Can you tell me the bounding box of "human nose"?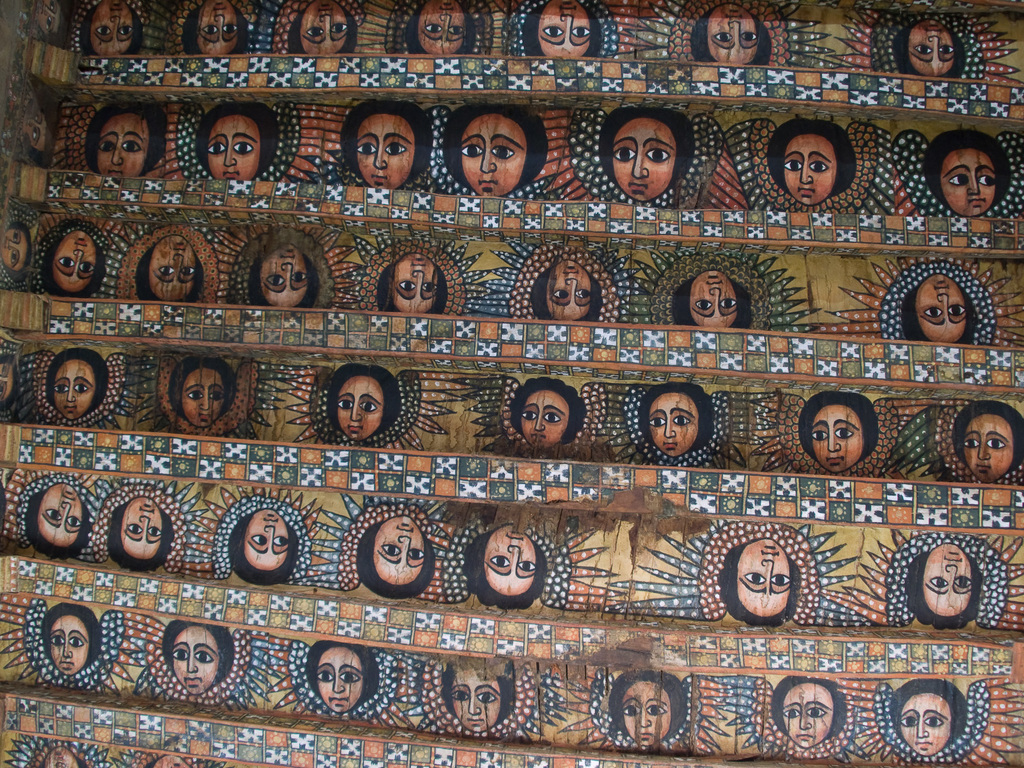
925 35 939 55.
